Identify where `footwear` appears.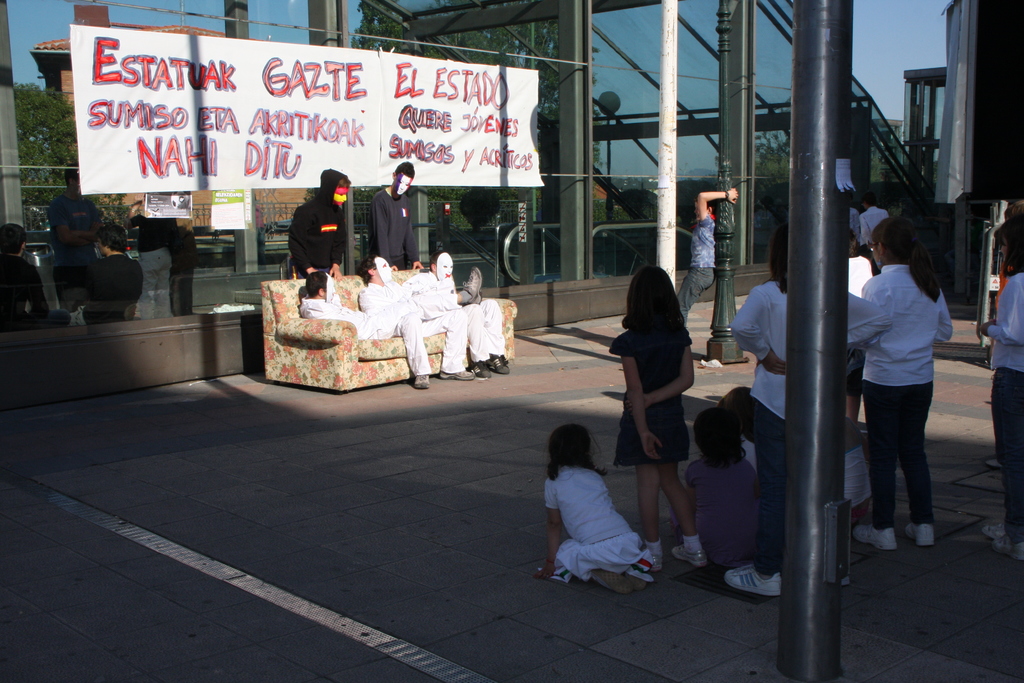
Appears at x1=907 y1=522 x2=937 y2=545.
